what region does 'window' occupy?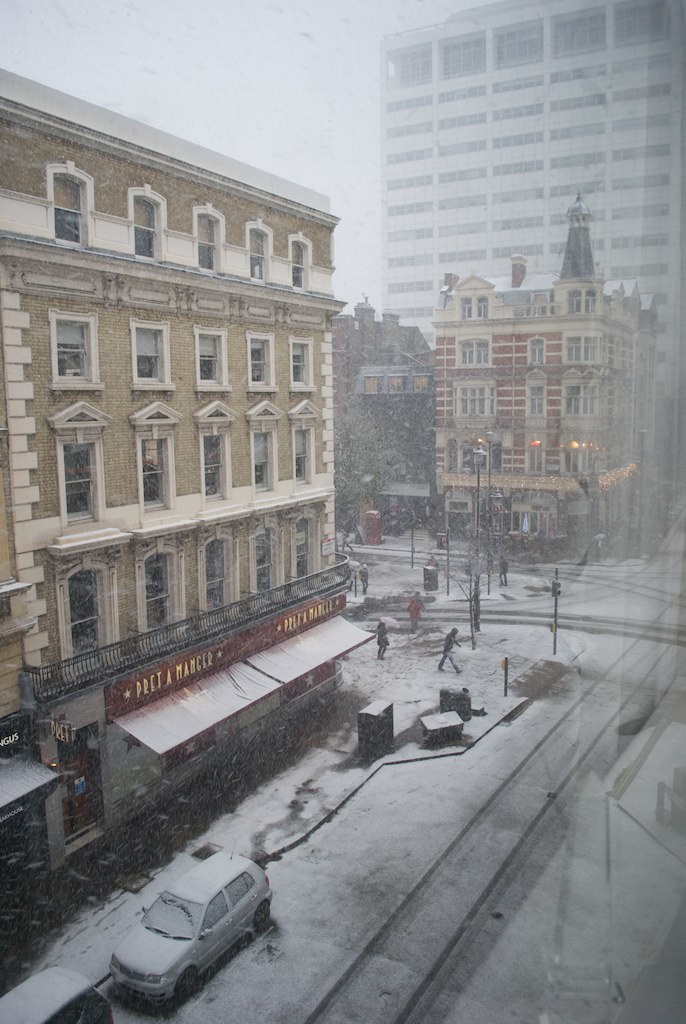
BBox(458, 294, 470, 319).
